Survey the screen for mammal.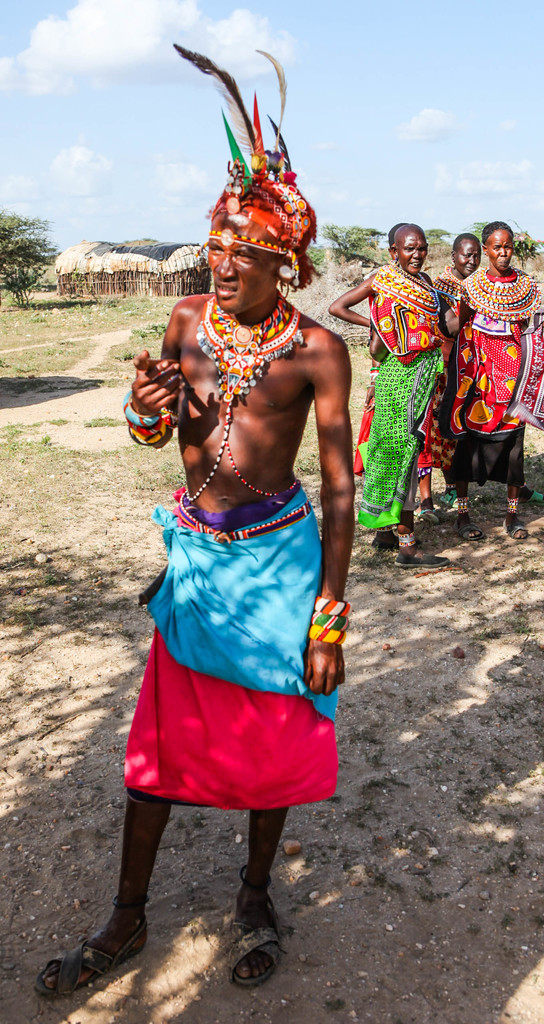
Survey found: (325,223,461,568).
